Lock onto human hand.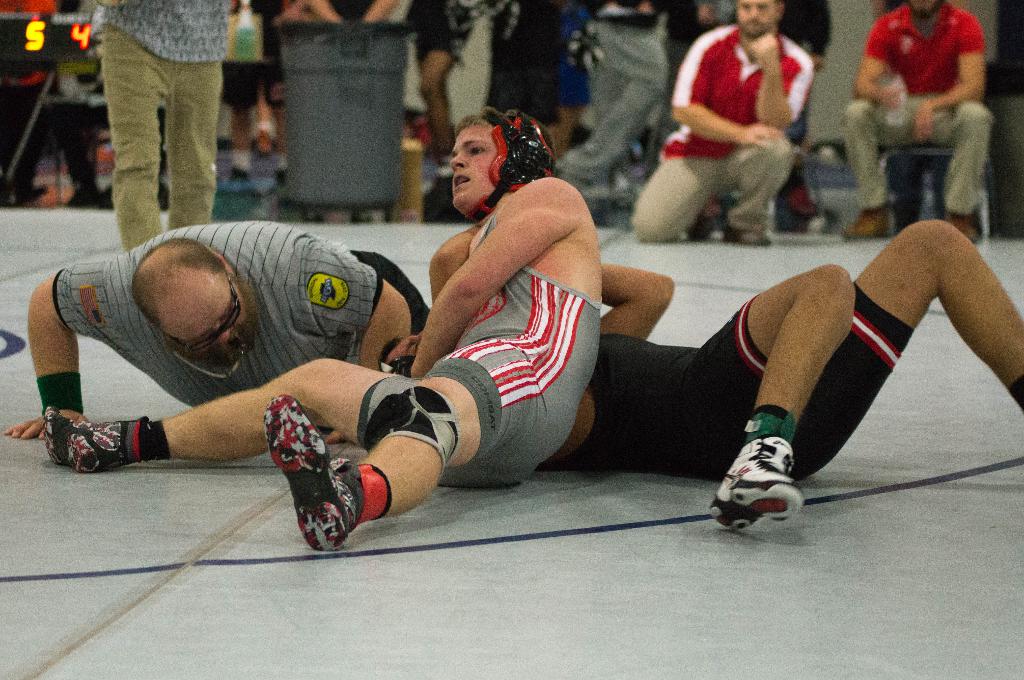
Locked: [left=871, top=84, right=904, bottom=112].
